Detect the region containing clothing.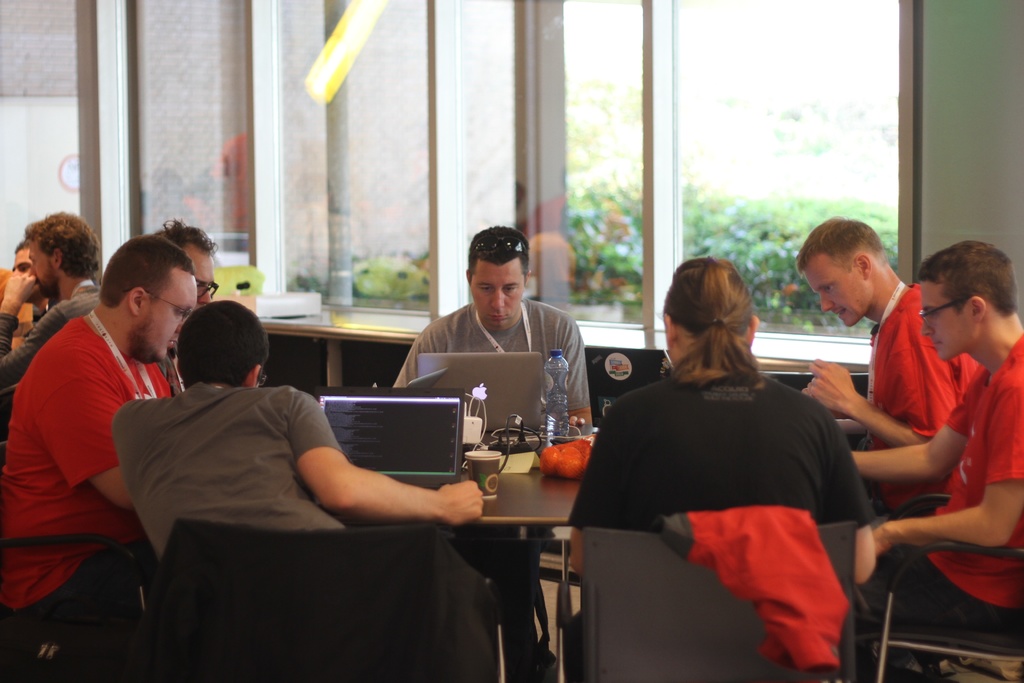
pyautogui.locateOnScreen(569, 373, 877, 657).
